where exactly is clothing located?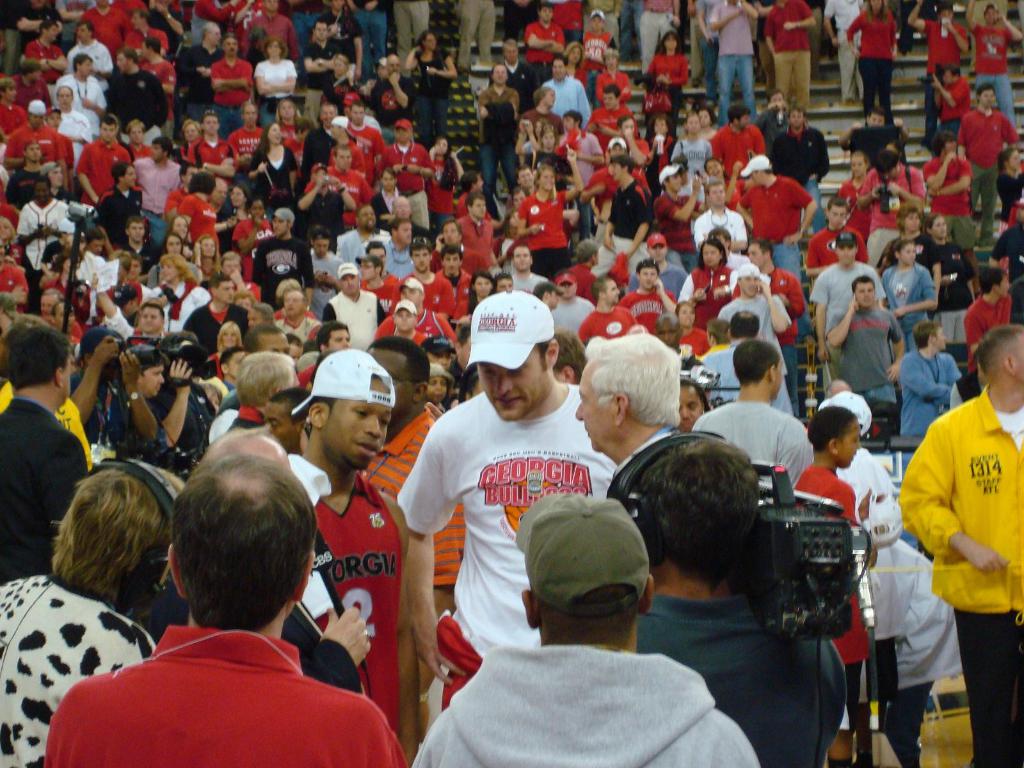
Its bounding box is {"left": 724, "top": 295, "right": 790, "bottom": 406}.
